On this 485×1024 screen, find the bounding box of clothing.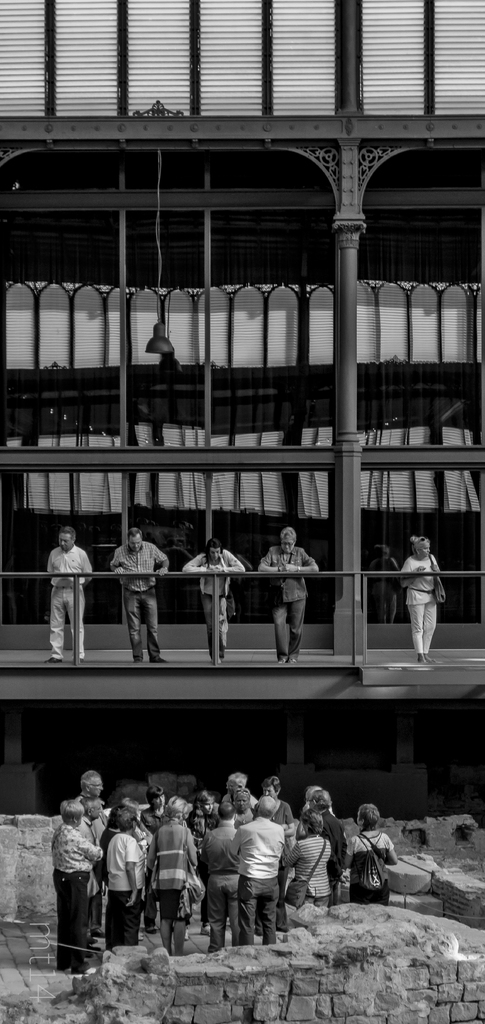
Bounding box: (183, 546, 245, 651).
